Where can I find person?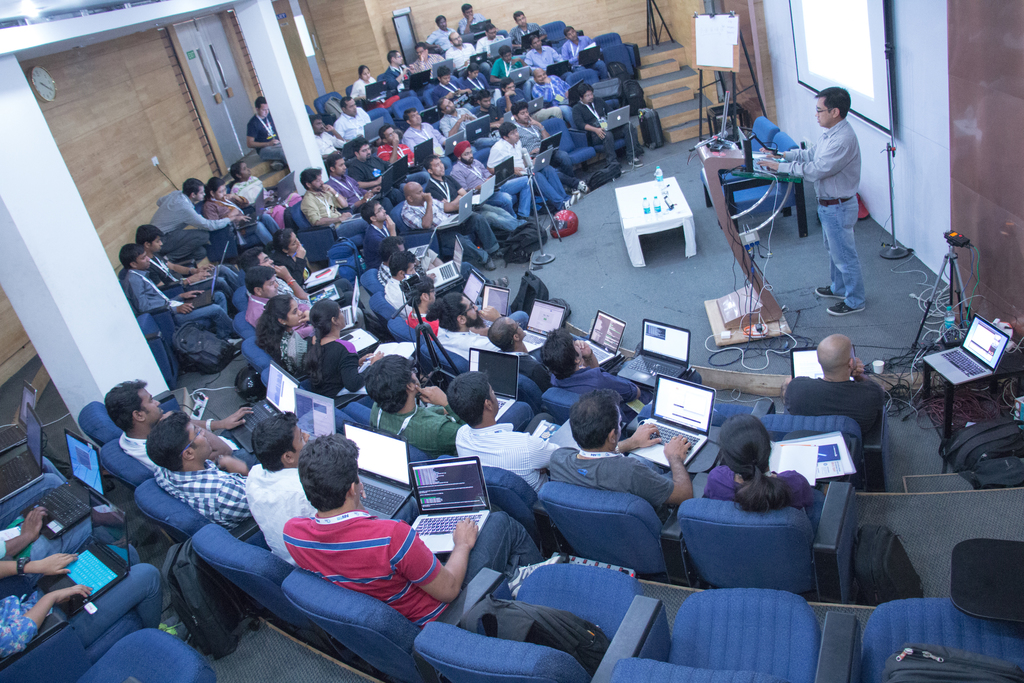
You can find it at [425,10,477,60].
